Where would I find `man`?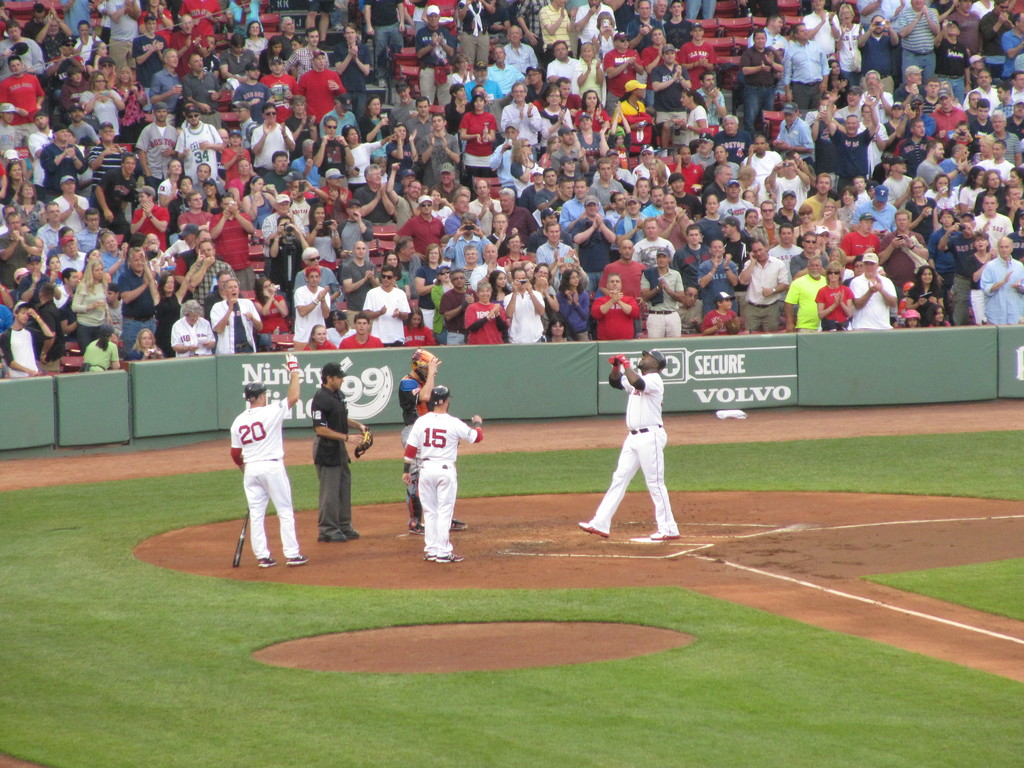
At [97, 231, 128, 283].
